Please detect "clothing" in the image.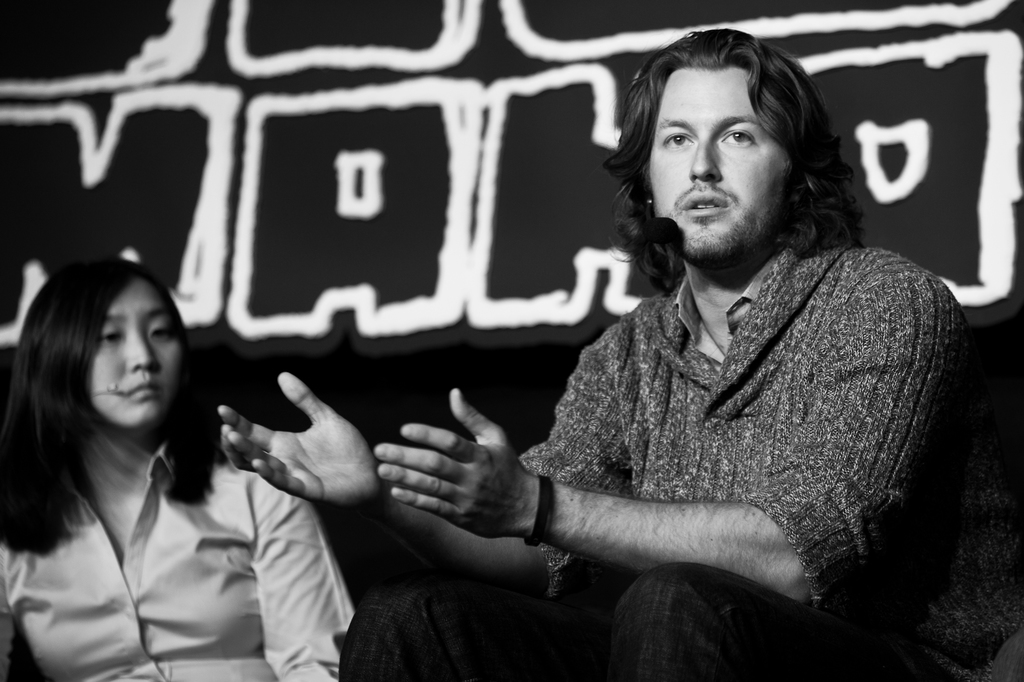
pyautogui.locateOnScreen(509, 235, 1023, 681).
